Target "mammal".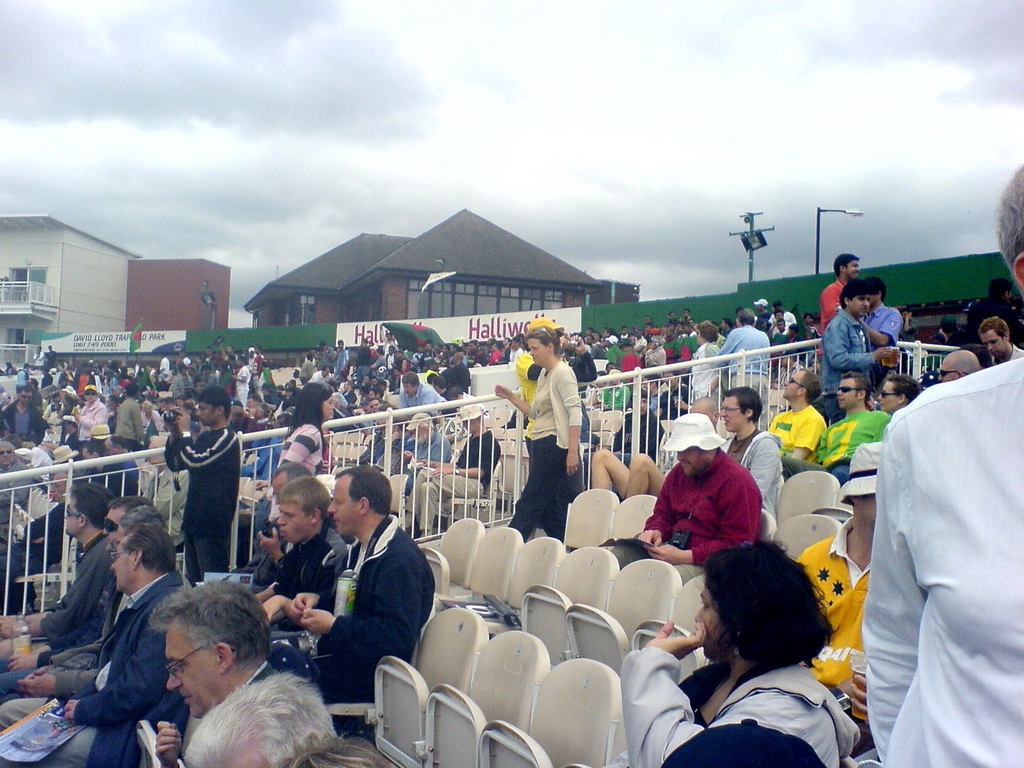
Target region: (979, 316, 1023, 368).
